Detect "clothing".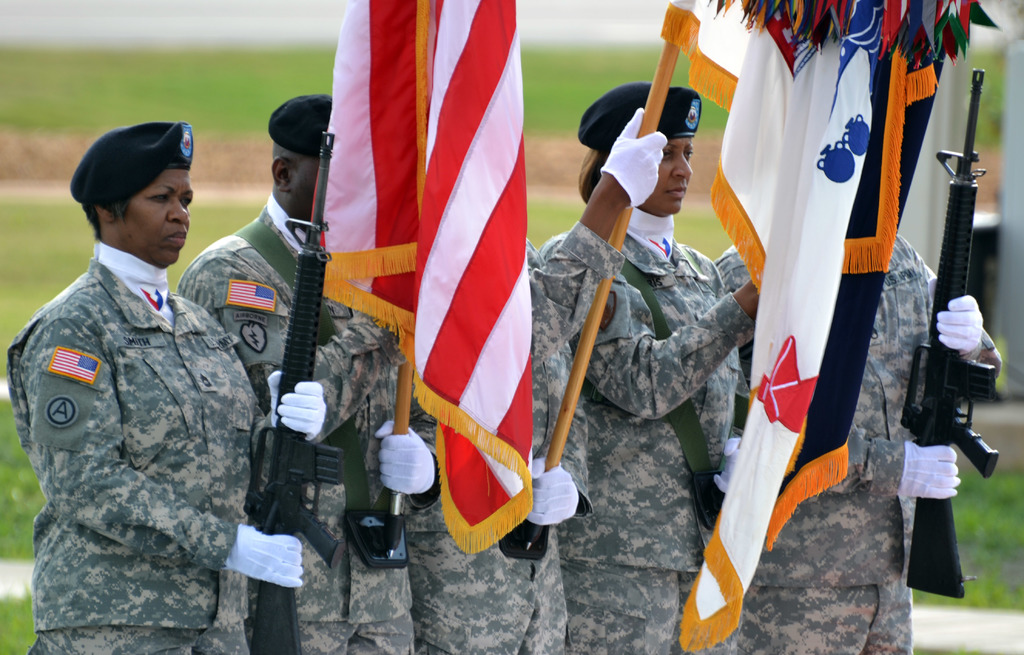
Detected at <region>176, 189, 441, 654</region>.
